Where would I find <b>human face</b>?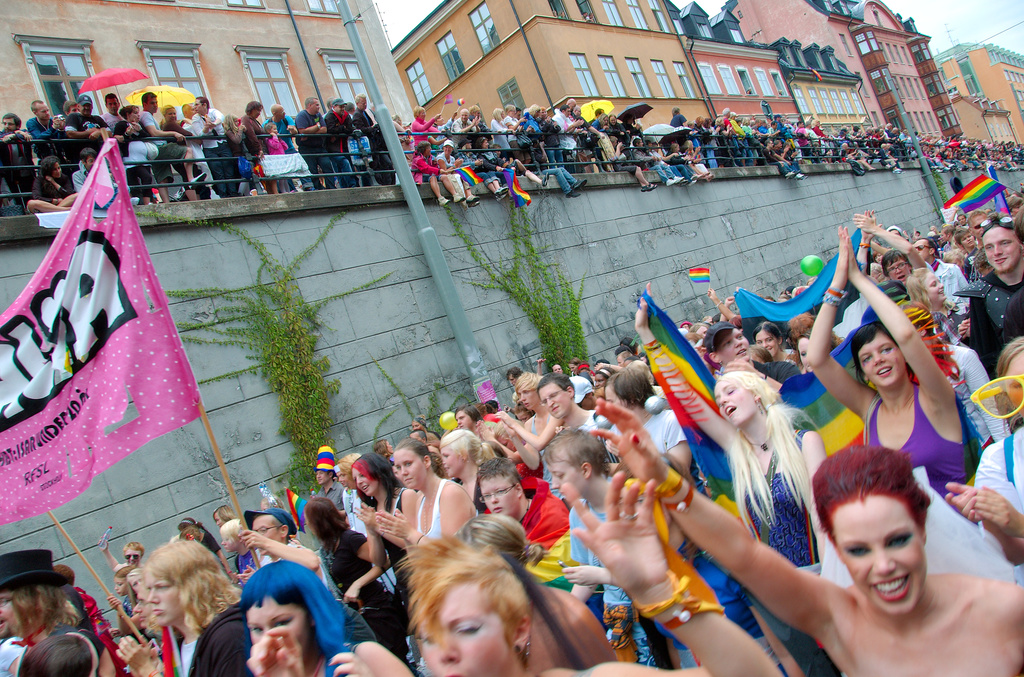
At bbox=(0, 592, 19, 639).
